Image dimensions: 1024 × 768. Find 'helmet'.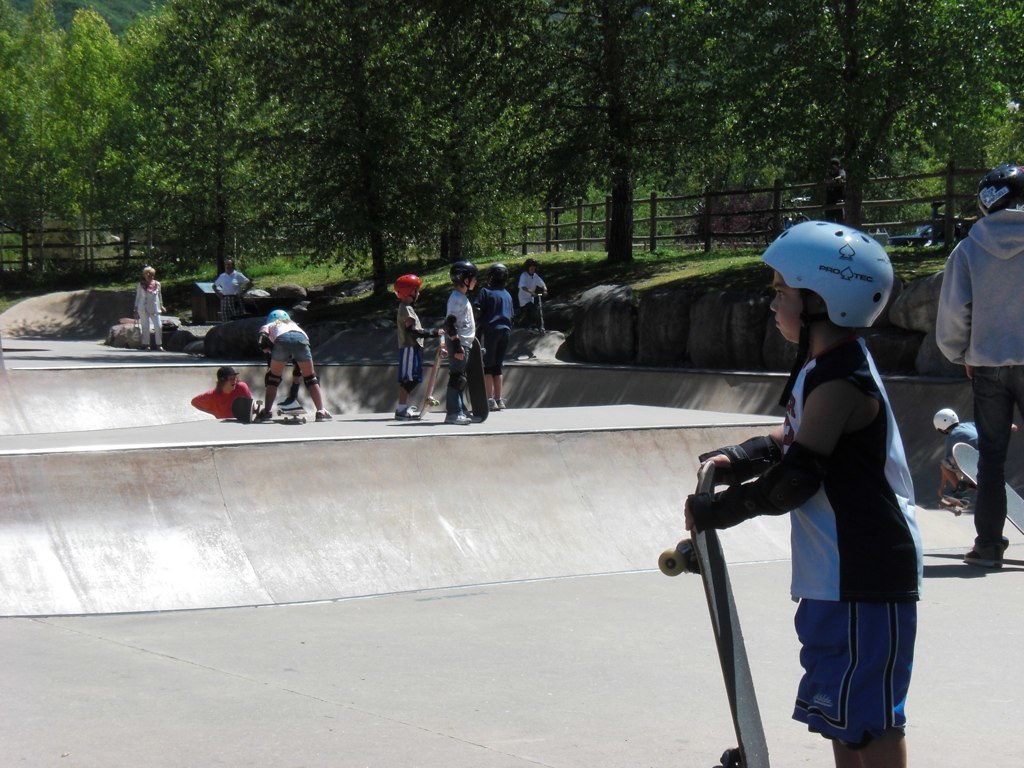
[left=974, top=166, right=1023, bottom=210].
